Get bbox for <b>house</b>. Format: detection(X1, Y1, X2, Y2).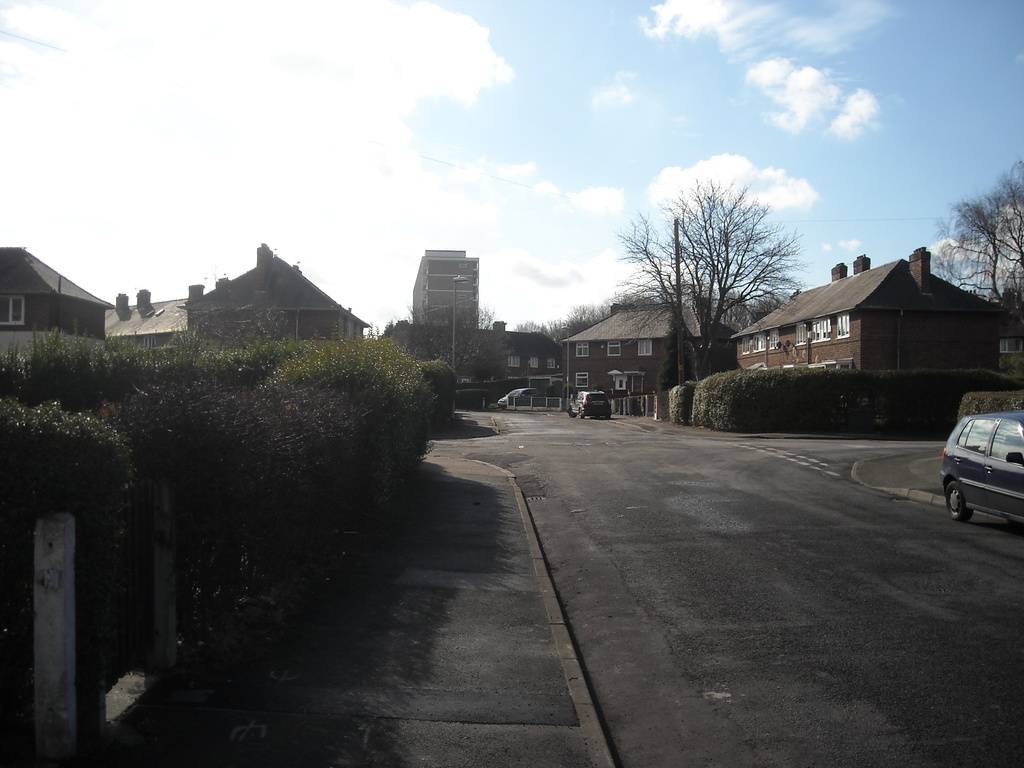
detection(102, 240, 369, 346).
